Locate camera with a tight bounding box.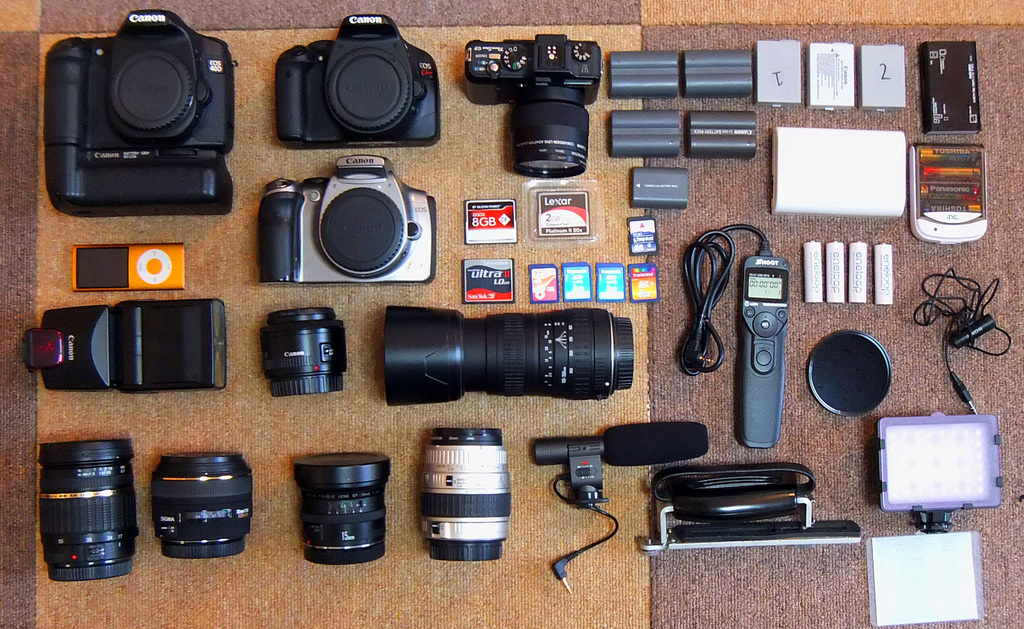
detection(148, 456, 255, 553).
